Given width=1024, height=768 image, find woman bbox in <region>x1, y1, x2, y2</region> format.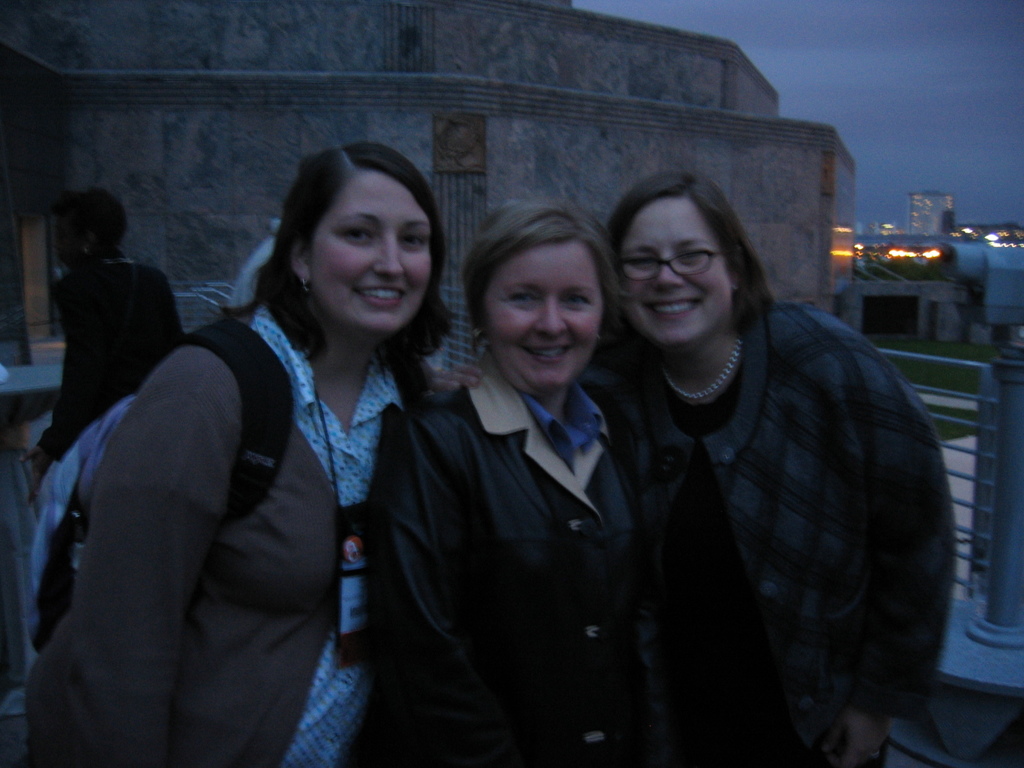
<region>342, 198, 636, 767</region>.
